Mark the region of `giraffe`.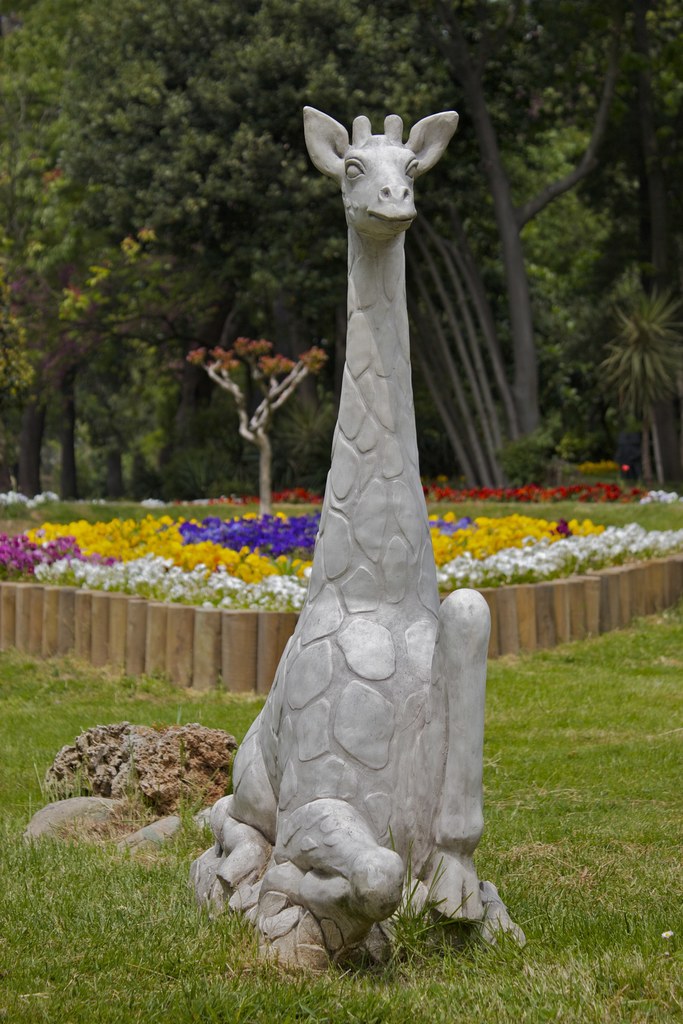
Region: region(190, 106, 493, 966).
